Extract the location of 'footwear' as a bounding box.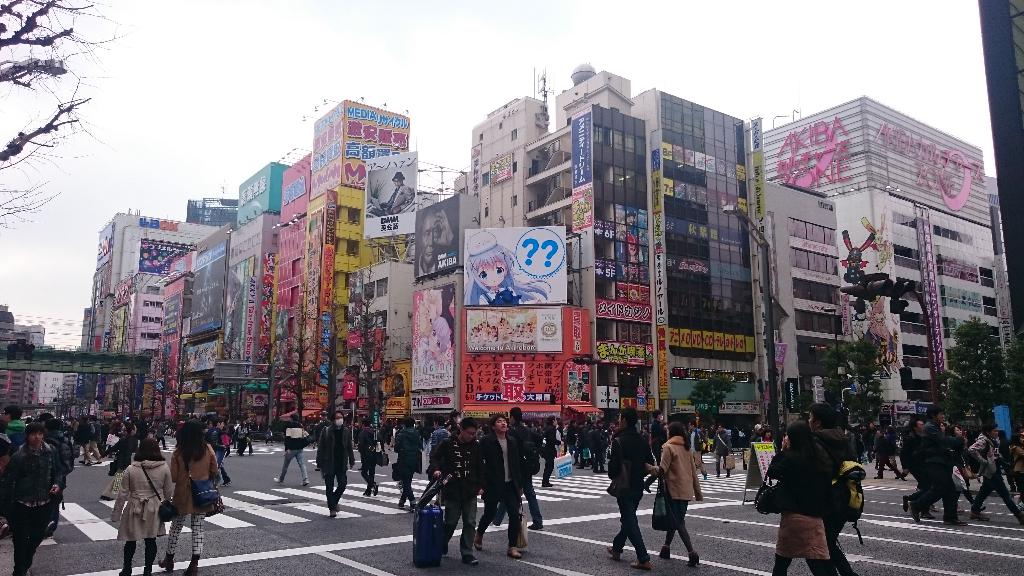
{"x1": 658, "y1": 545, "x2": 669, "y2": 557}.
